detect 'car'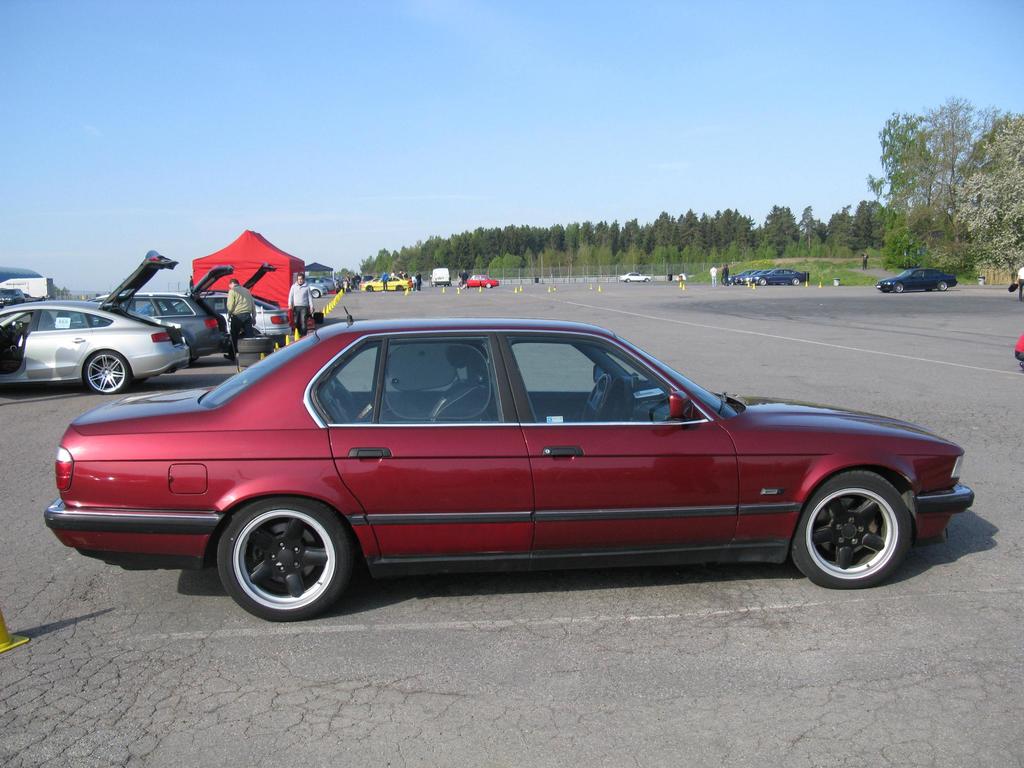
[358, 276, 410, 290]
